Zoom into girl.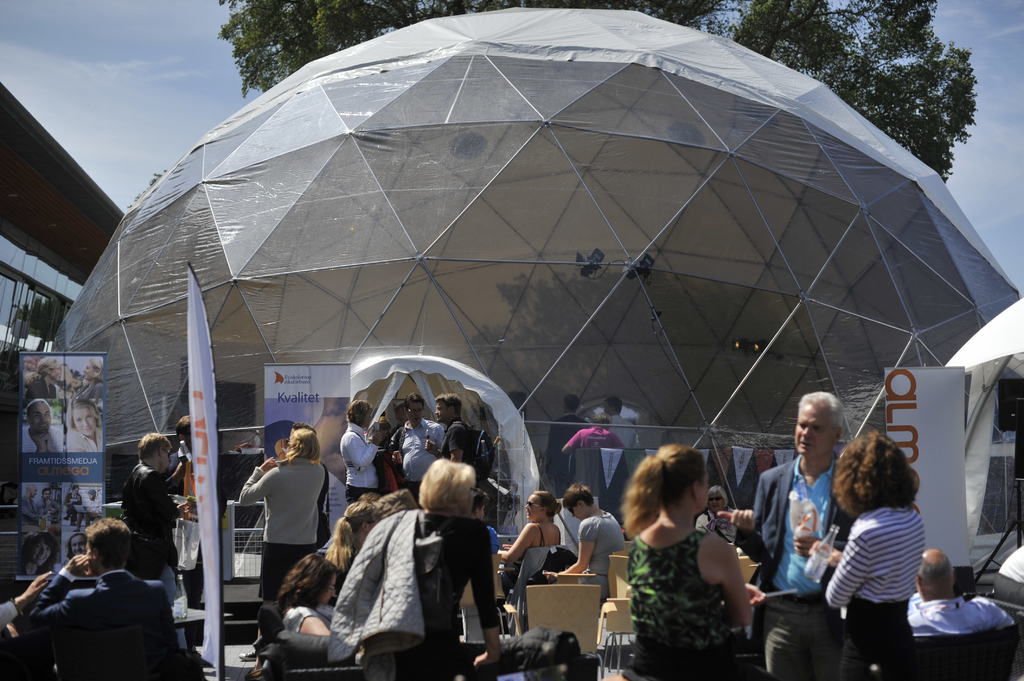
Zoom target: l=25, t=357, r=61, b=398.
